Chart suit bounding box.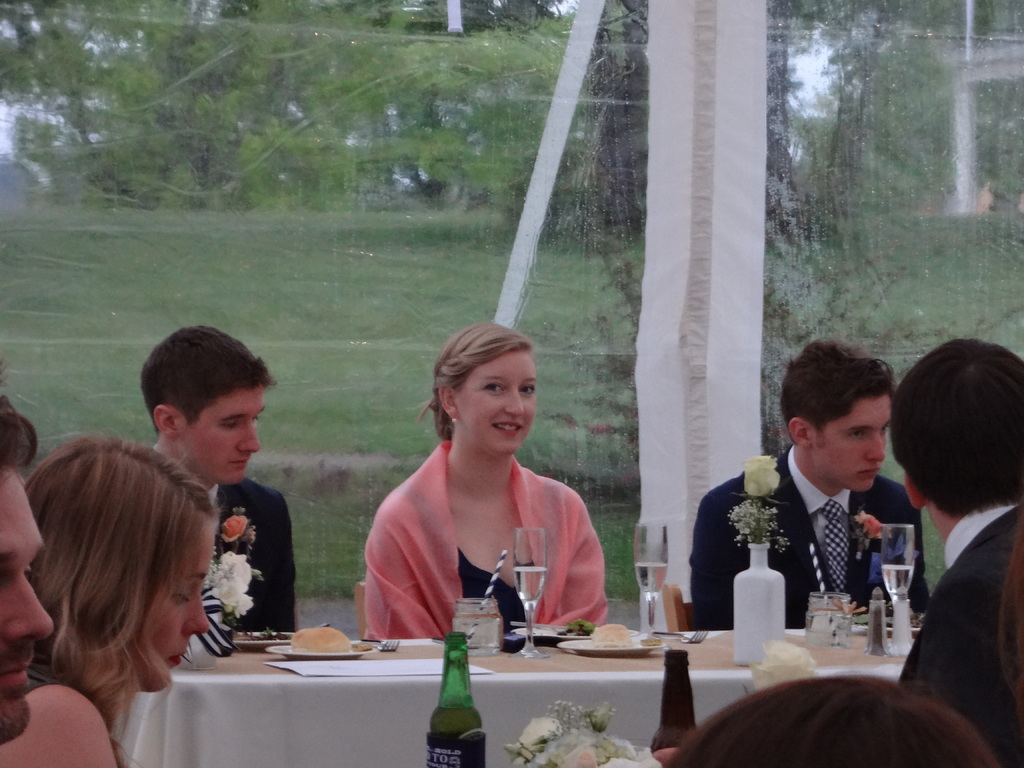
Charted: {"left": 686, "top": 444, "right": 928, "bottom": 632}.
